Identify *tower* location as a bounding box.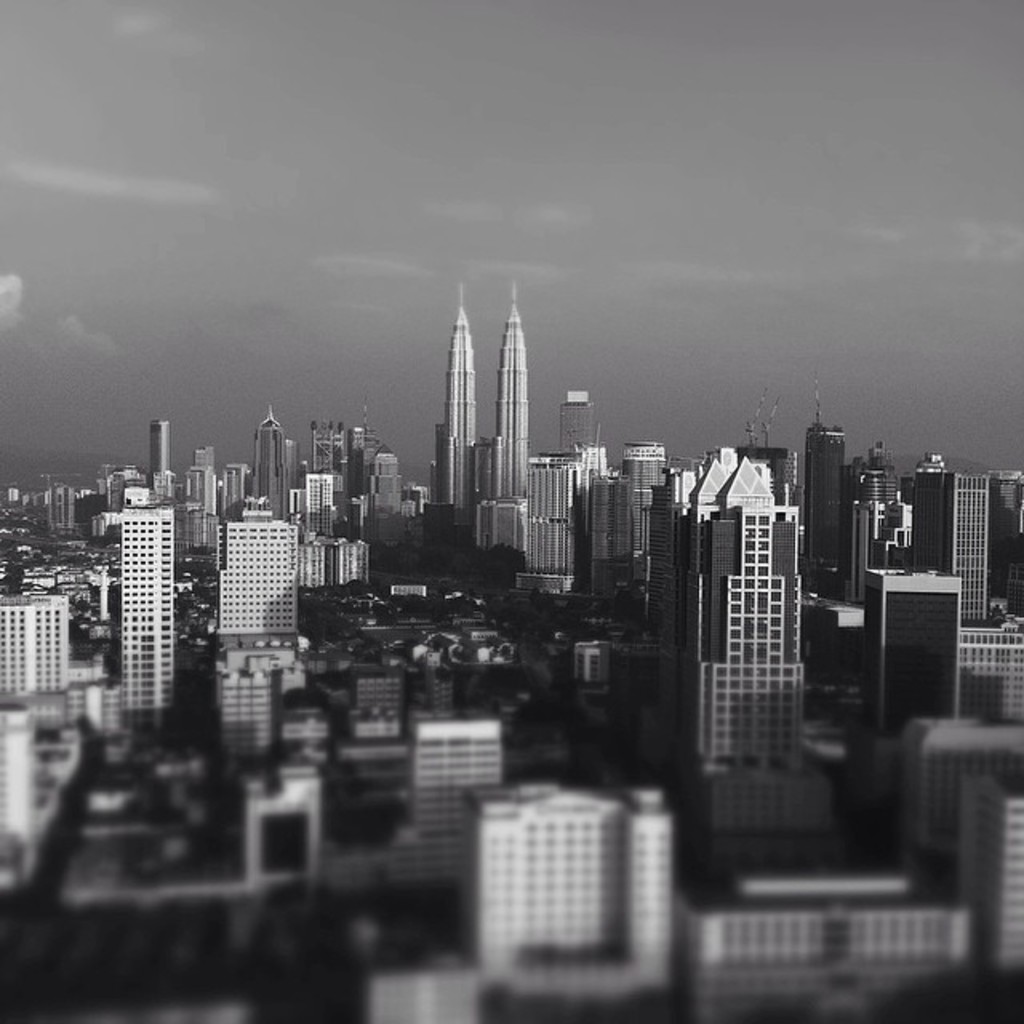
bbox=[117, 485, 181, 717].
